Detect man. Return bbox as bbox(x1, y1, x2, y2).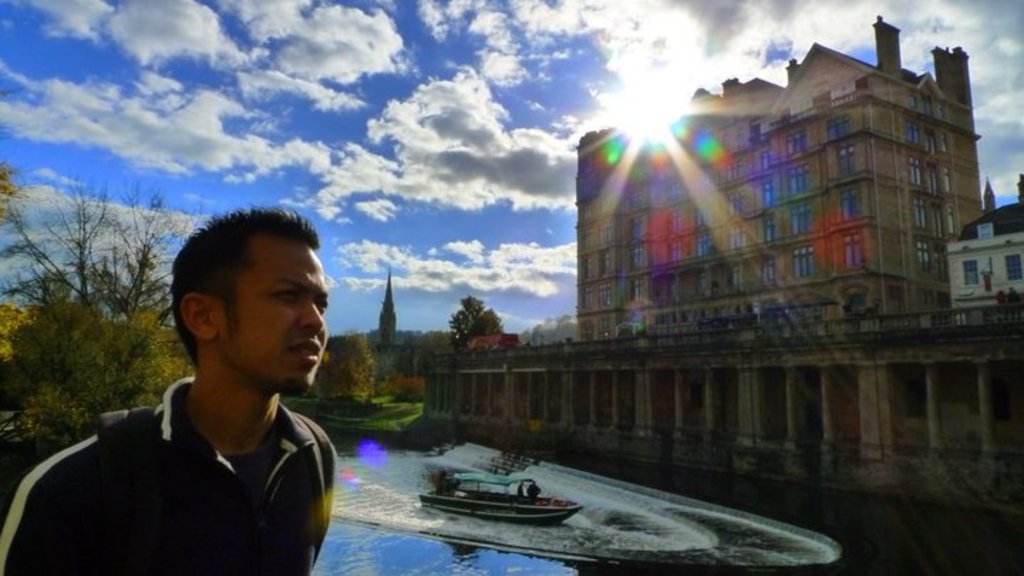
bbox(34, 213, 381, 566).
